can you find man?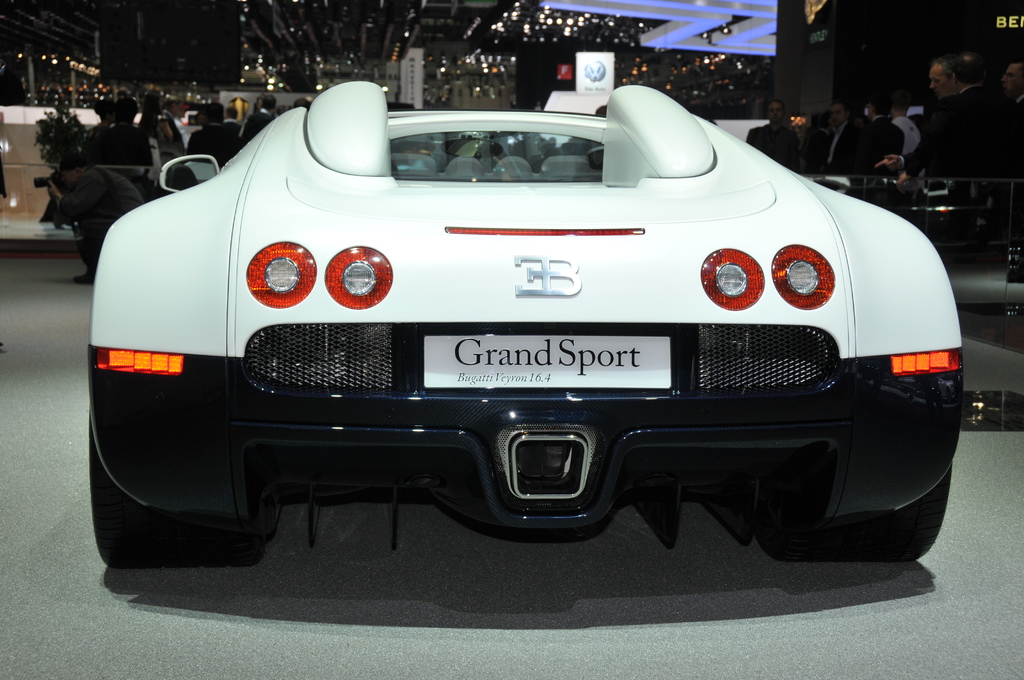
Yes, bounding box: 895/53/1023/182.
